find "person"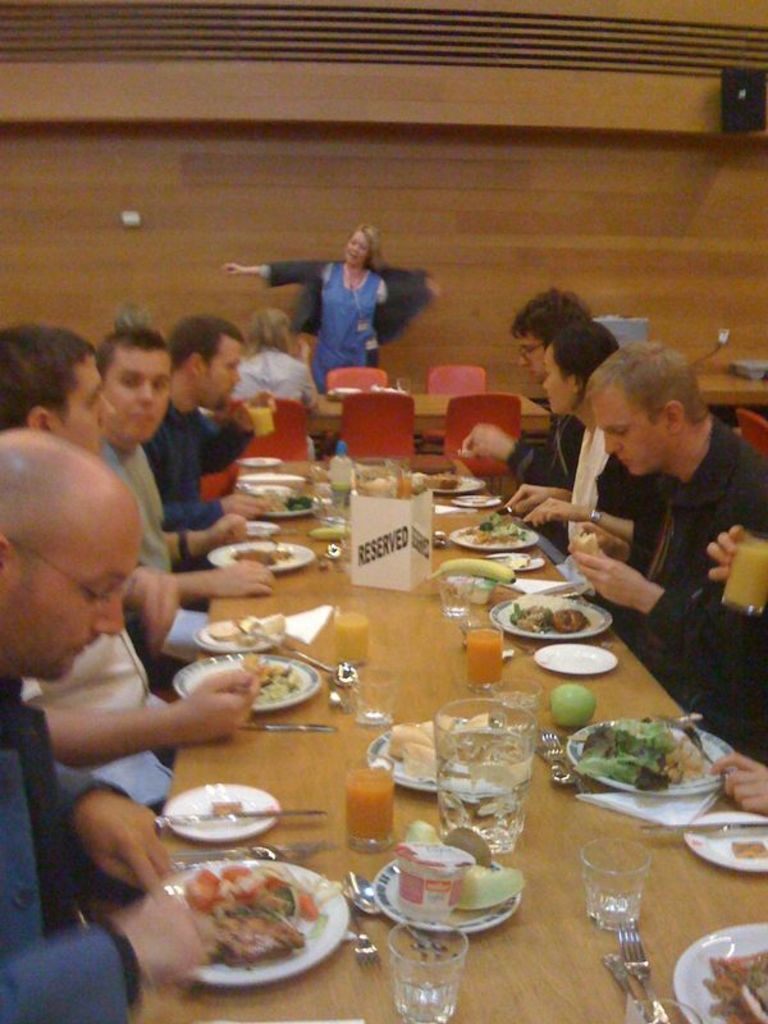
[left=0, top=425, right=219, bottom=1019]
